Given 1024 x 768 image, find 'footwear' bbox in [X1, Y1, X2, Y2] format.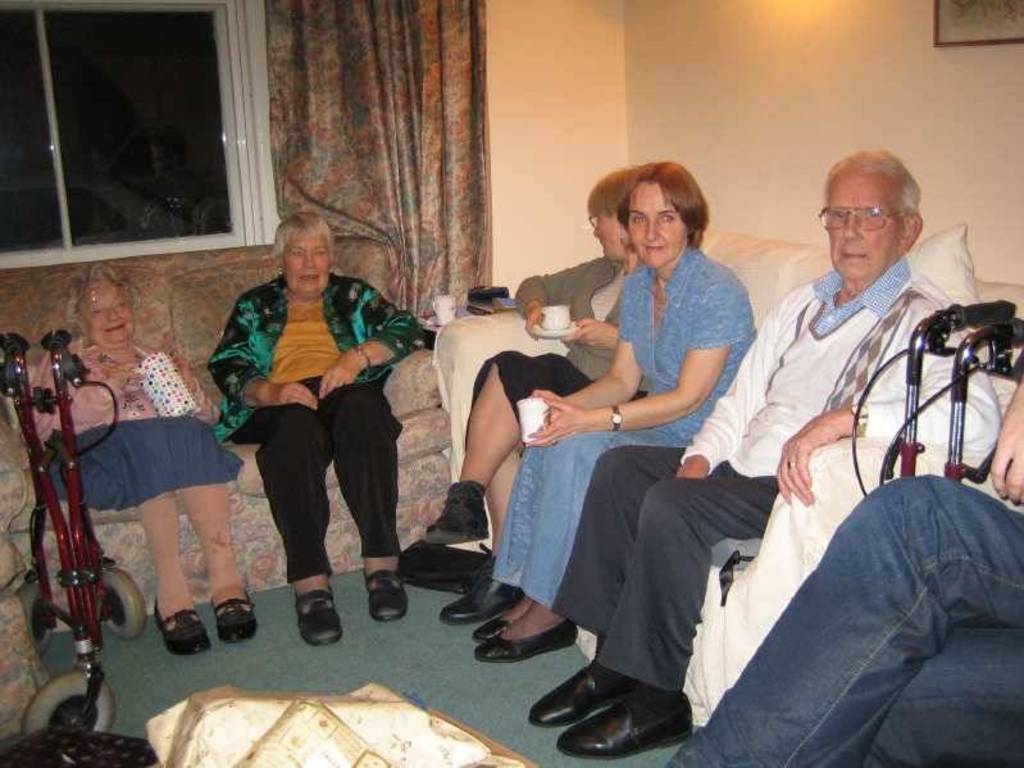
[365, 562, 409, 624].
